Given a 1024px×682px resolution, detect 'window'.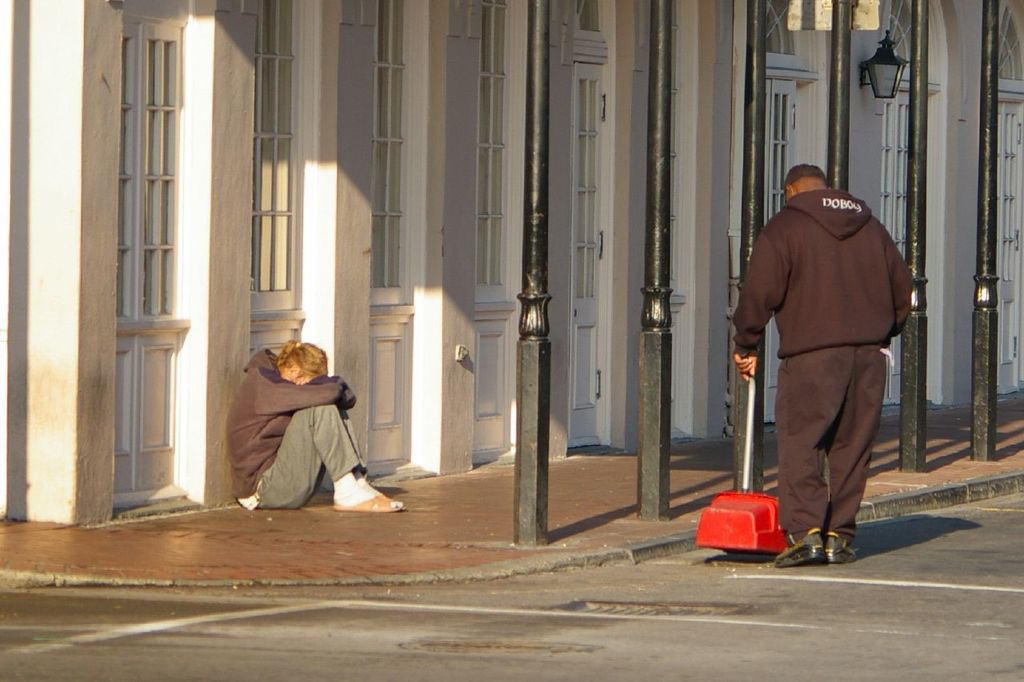
<region>758, 0, 800, 53</region>.
